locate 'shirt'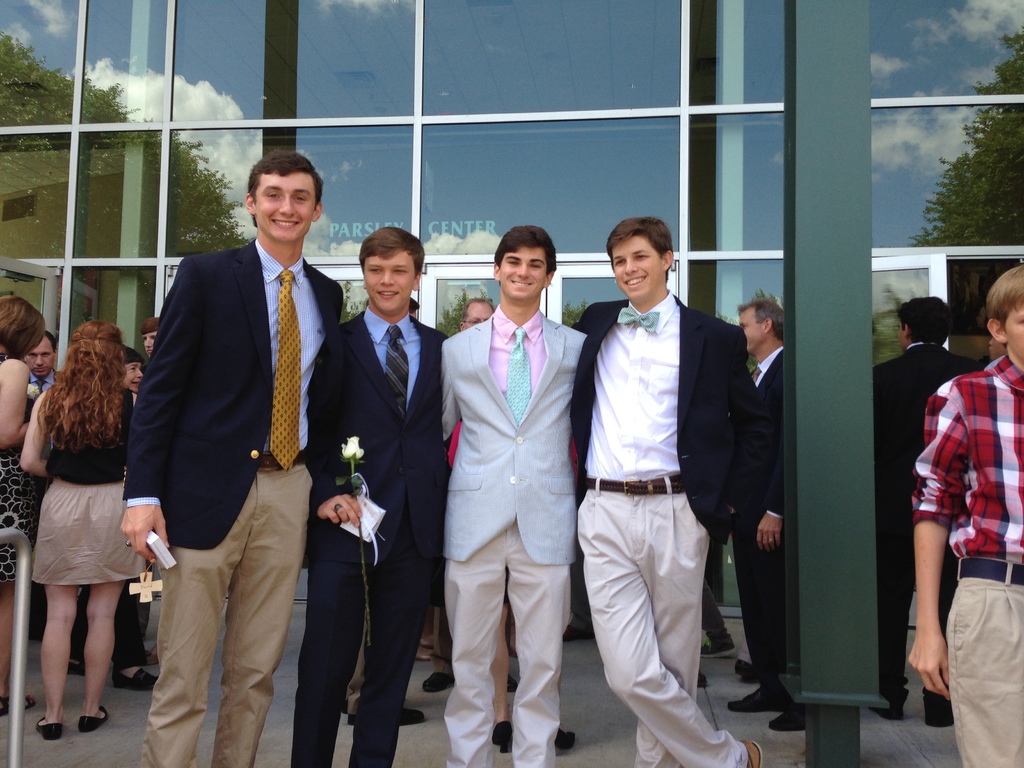
[362, 307, 424, 406]
